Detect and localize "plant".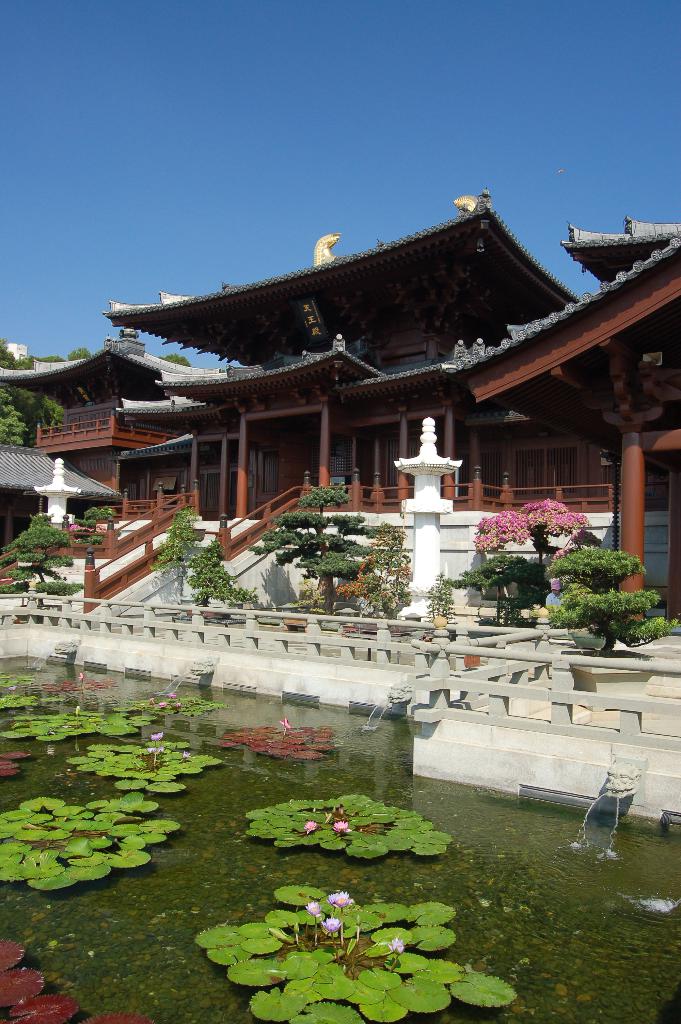
Localized at Rect(243, 788, 455, 862).
